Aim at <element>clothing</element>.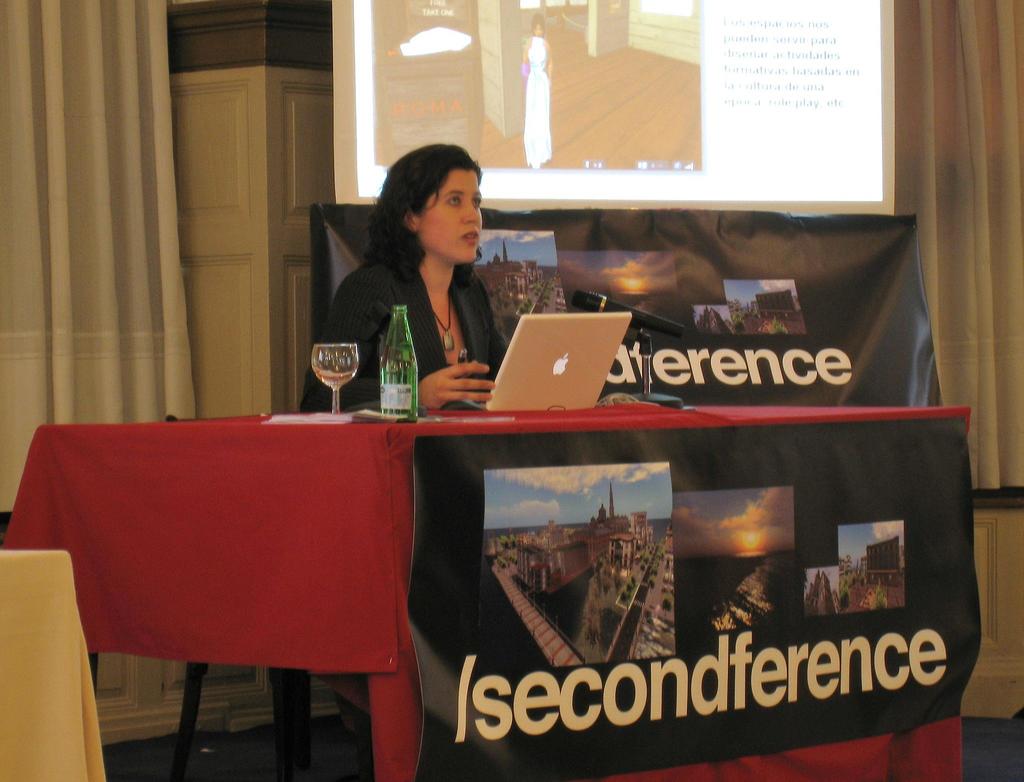
Aimed at [525,31,552,161].
